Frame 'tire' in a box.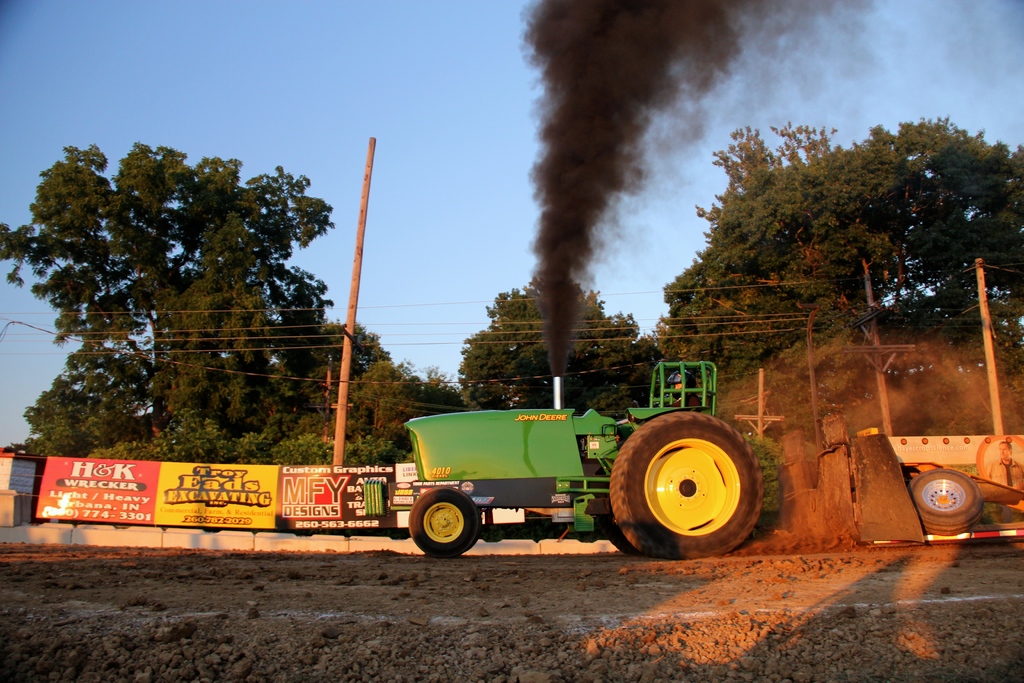
locate(406, 486, 483, 555).
